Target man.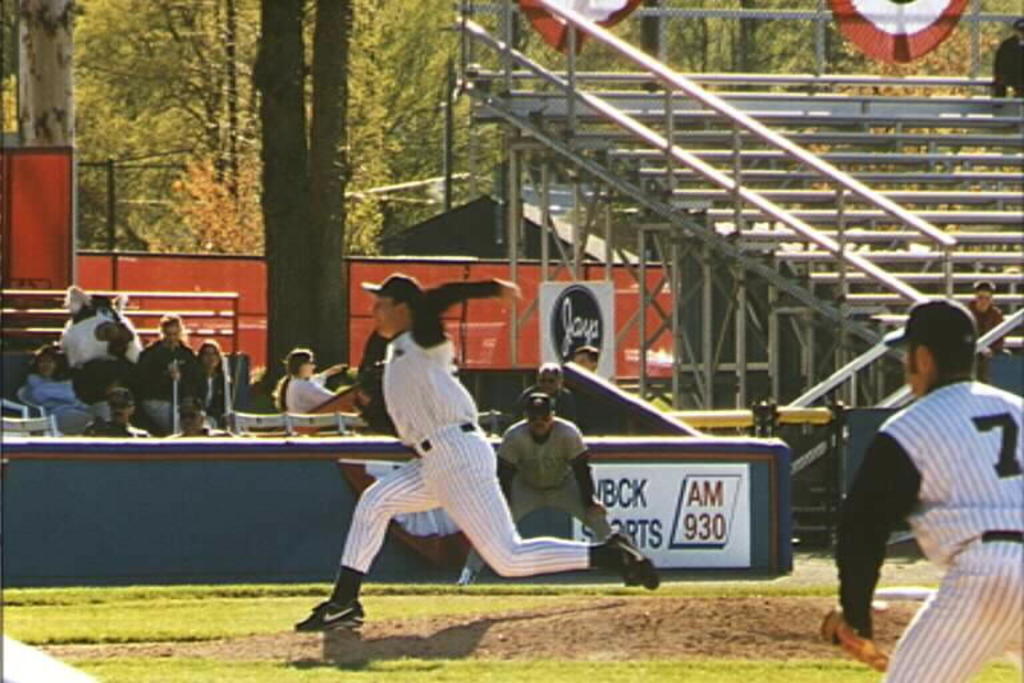
Target region: 172 394 224 438.
